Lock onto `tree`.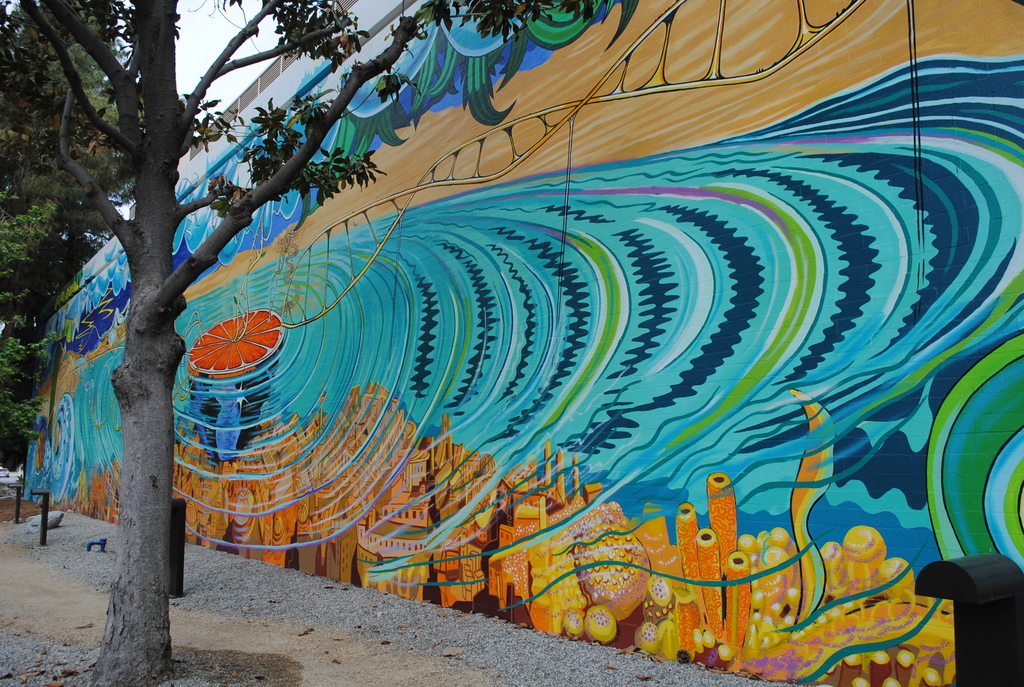
Locked: locate(3, 0, 191, 482).
